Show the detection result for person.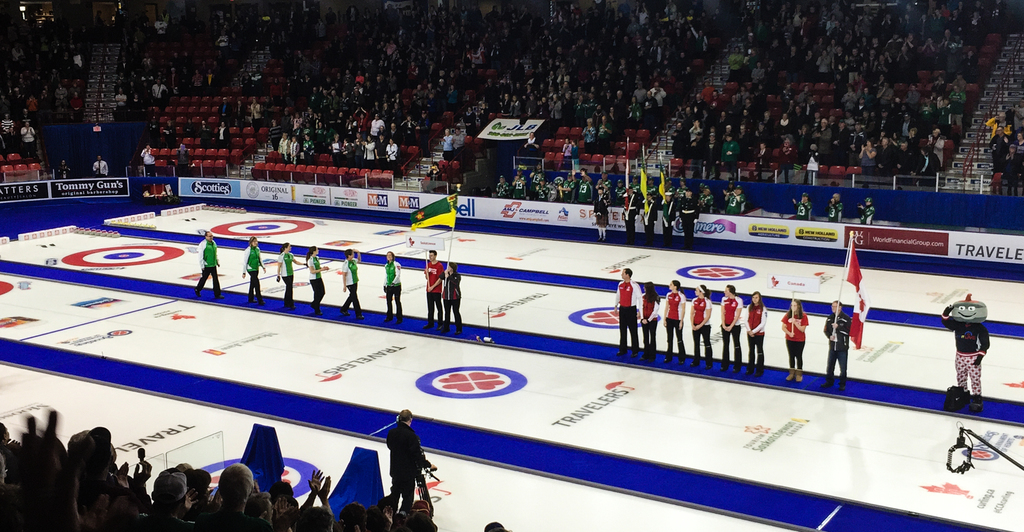
x1=793, y1=191, x2=812, y2=219.
